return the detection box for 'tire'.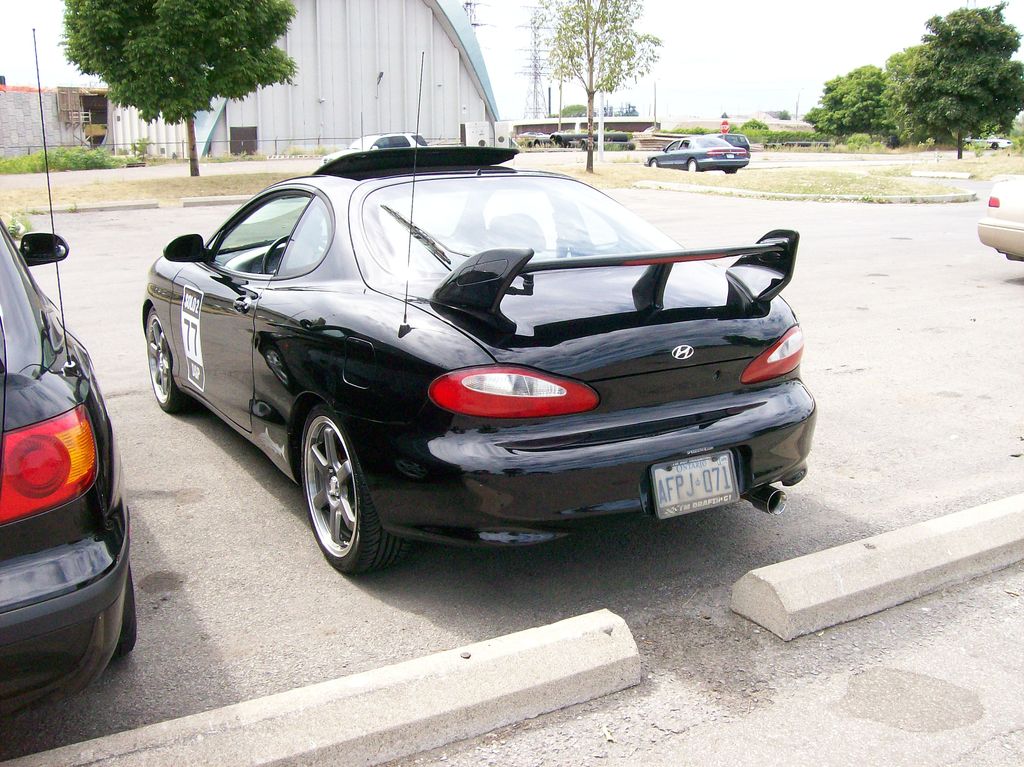
(left=141, top=304, right=191, bottom=411).
